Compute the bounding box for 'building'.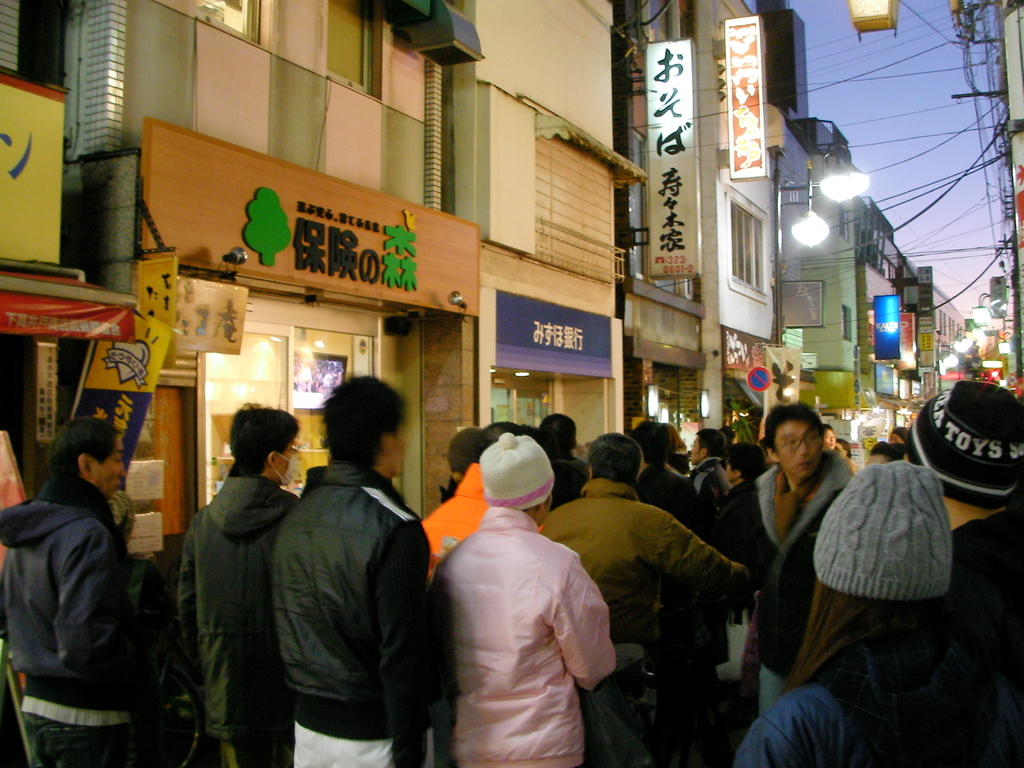
{"left": 620, "top": 0, "right": 793, "bottom": 478}.
